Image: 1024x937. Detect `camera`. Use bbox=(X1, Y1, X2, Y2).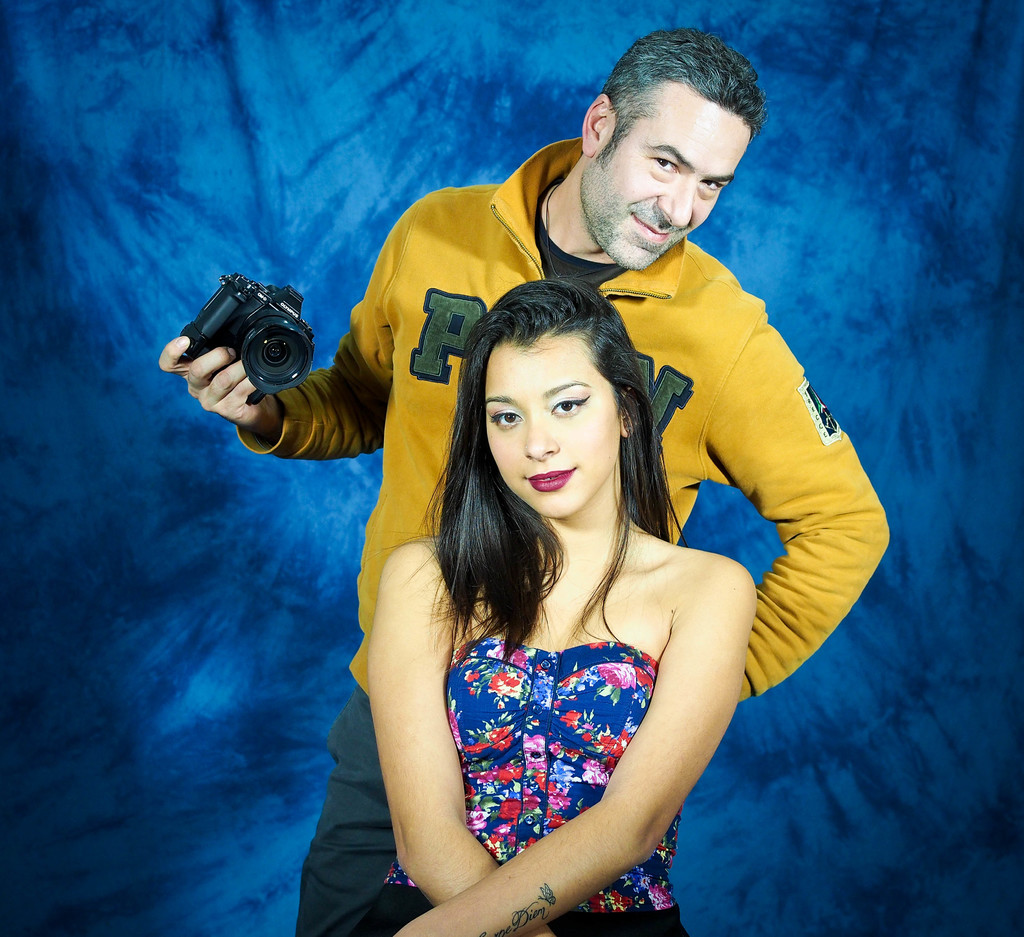
bbox=(180, 276, 324, 403).
